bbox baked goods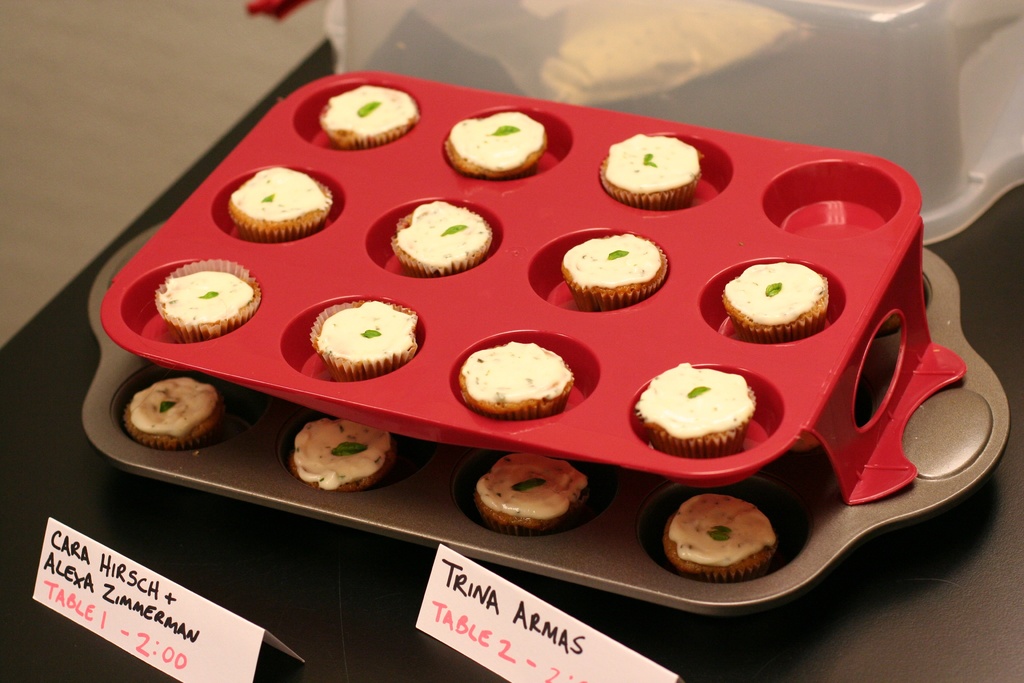
bbox(472, 456, 590, 536)
